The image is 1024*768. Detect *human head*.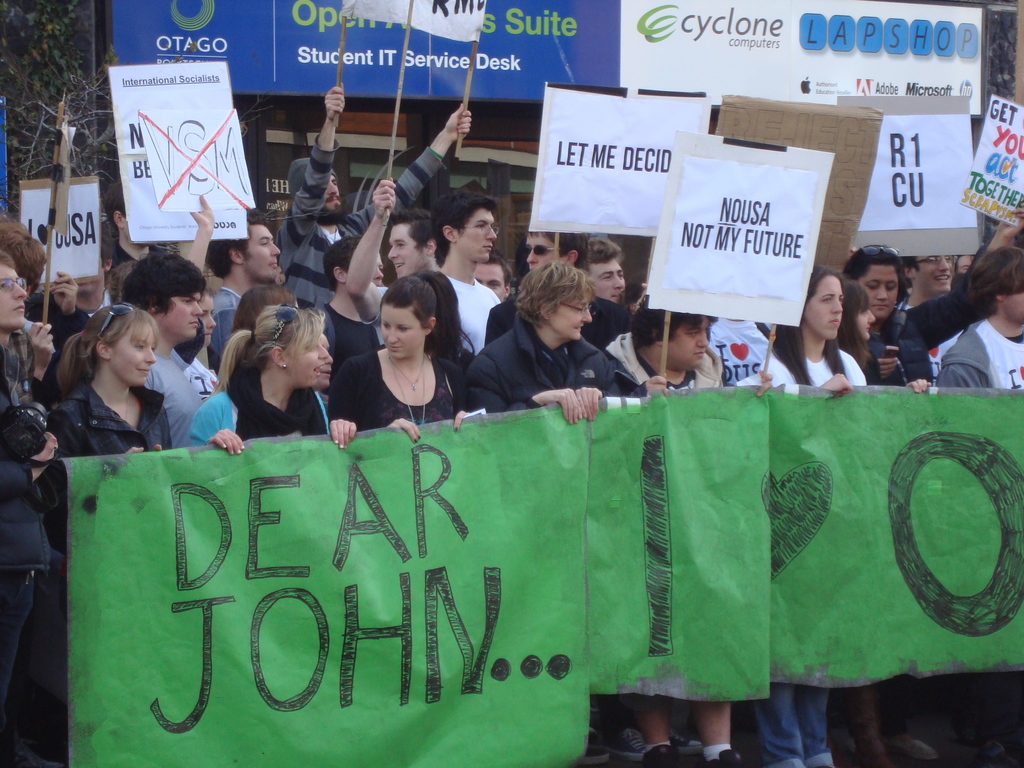
Detection: {"left": 205, "top": 222, "right": 284, "bottom": 278}.
